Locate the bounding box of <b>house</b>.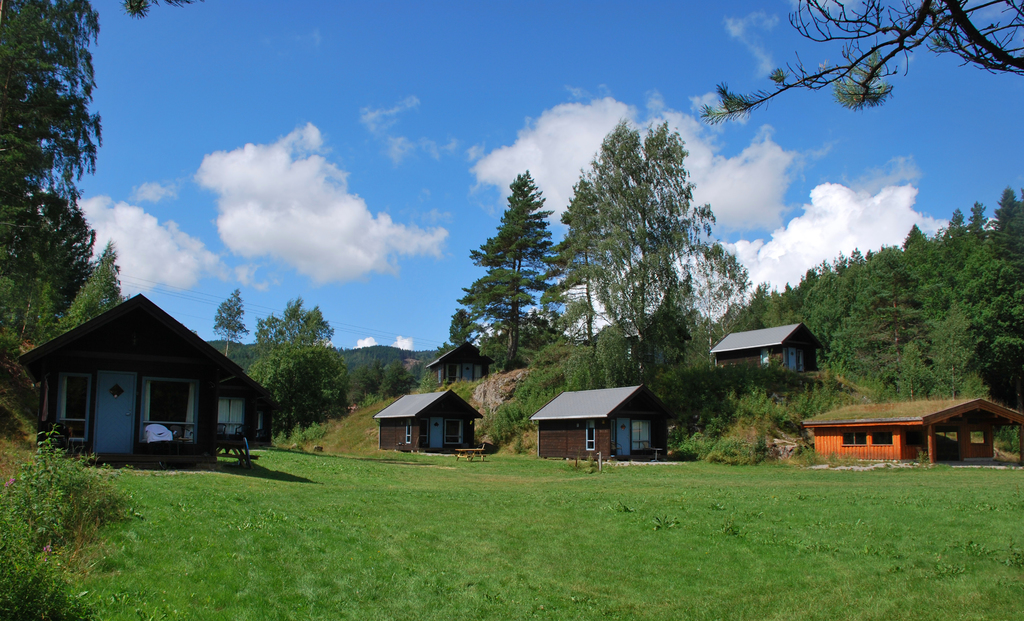
Bounding box: rect(371, 386, 484, 460).
